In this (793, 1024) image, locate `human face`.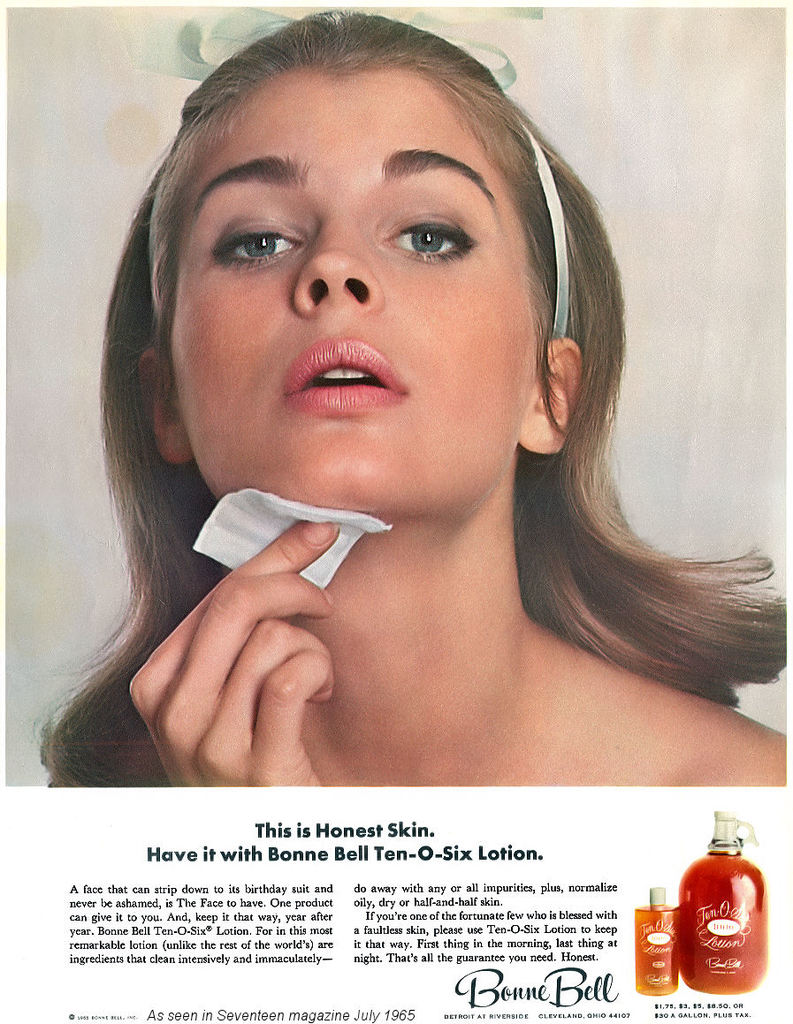
Bounding box: bbox=(165, 64, 553, 515).
